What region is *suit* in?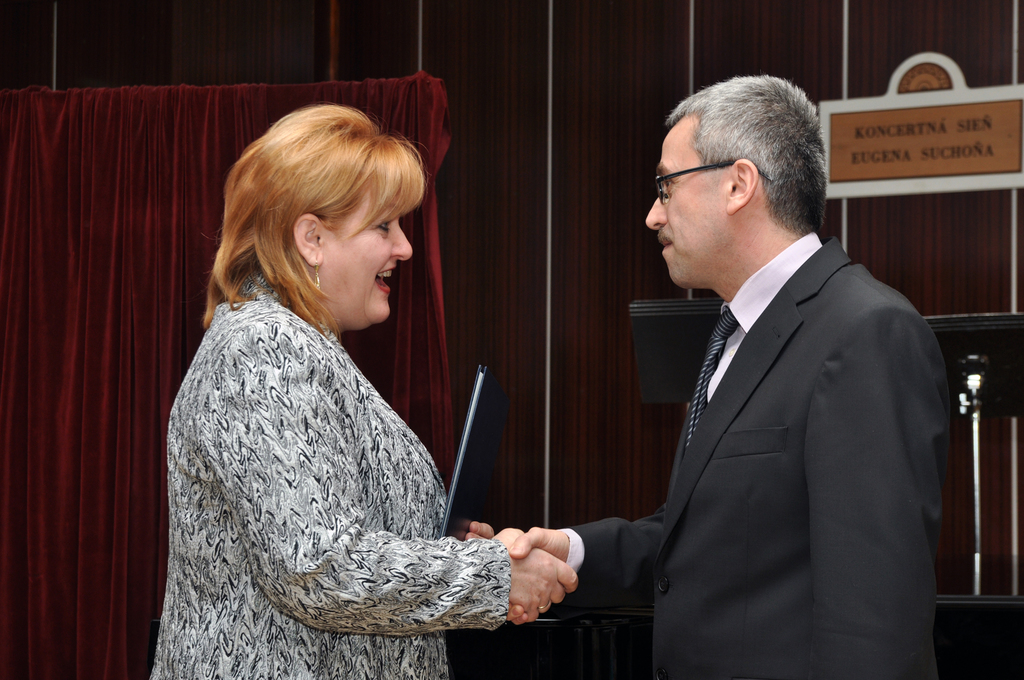
bbox(509, 232, 954, 668).
